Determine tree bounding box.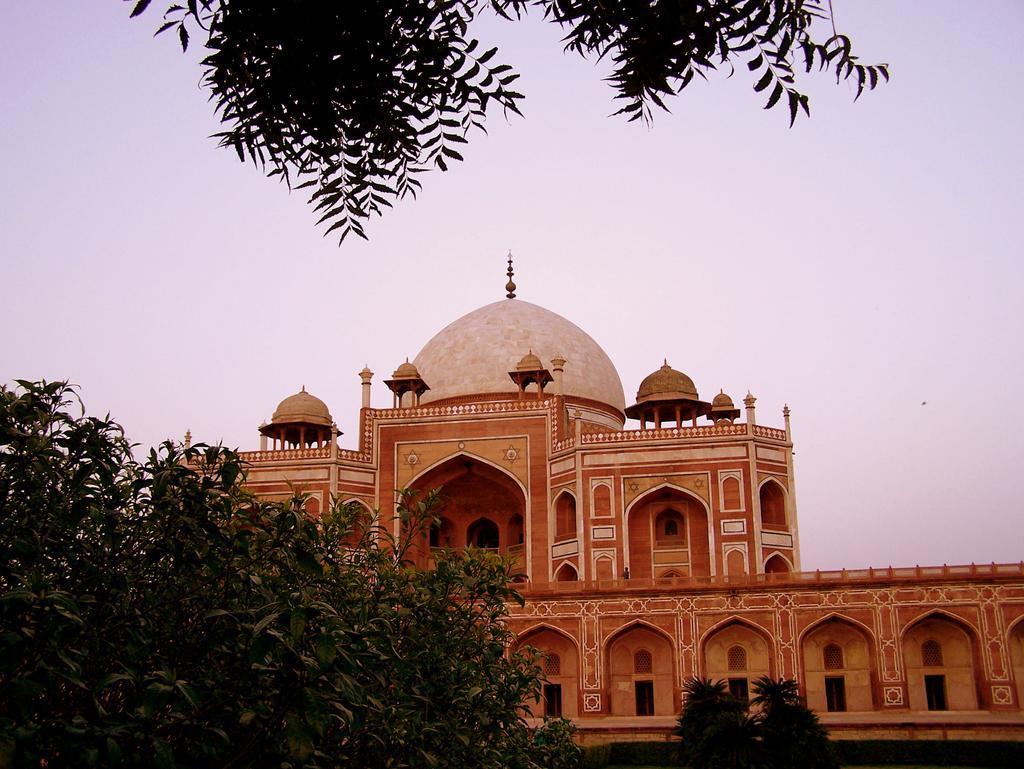
Determined: <bbox>125, 0, 890, 246</bbox>.
